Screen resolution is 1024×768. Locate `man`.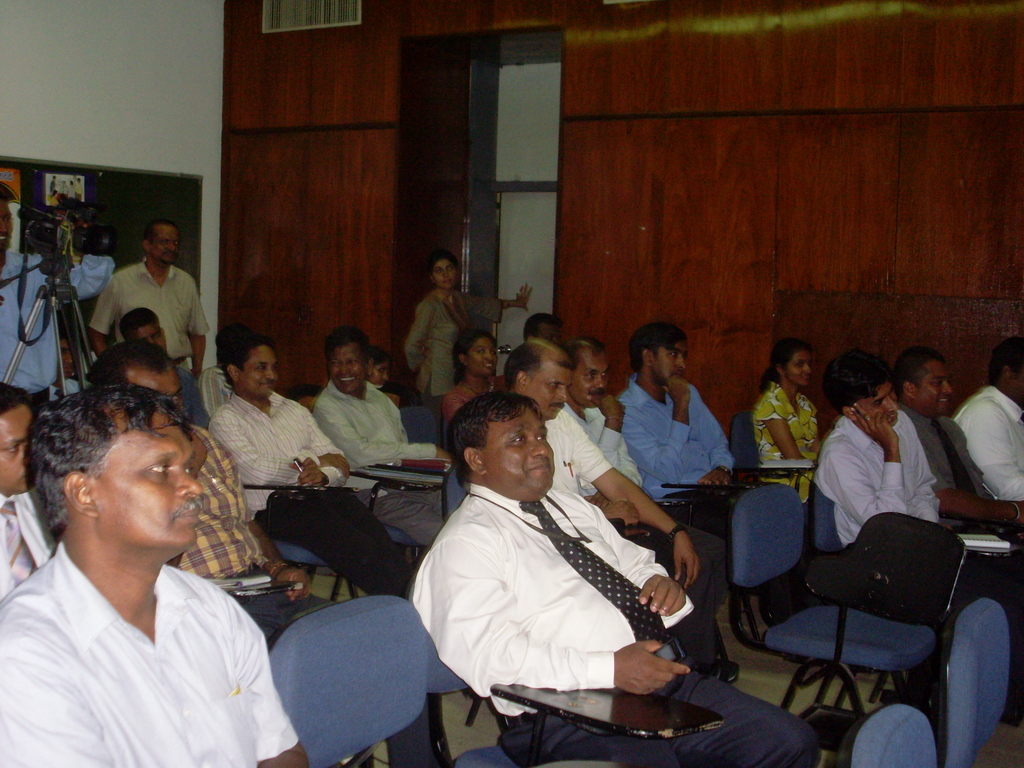
select_region(616, 319, 810, 619).
